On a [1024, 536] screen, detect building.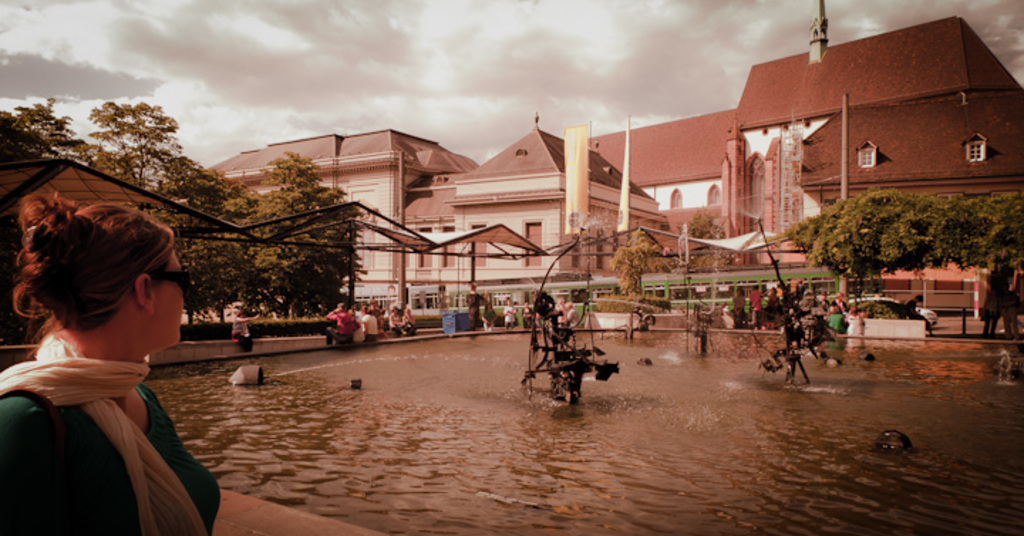
x1=202 y1=112 x2=663 y2=314.
